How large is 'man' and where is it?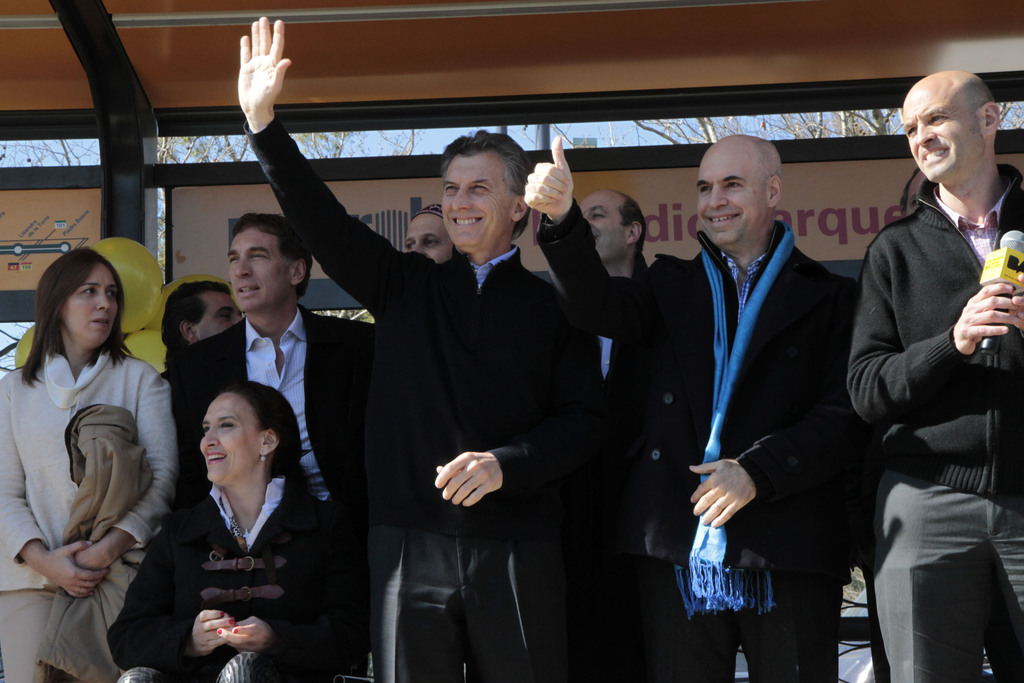
Bounding box: box=[844, 32, 1021, 682].
